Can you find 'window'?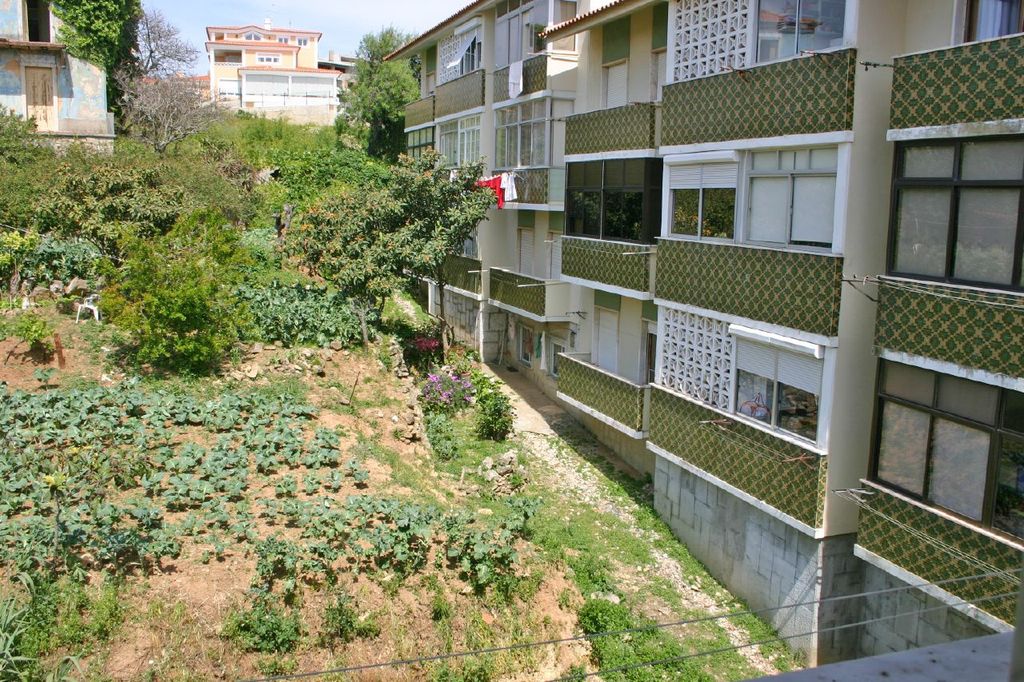
Yes, bounding box: box=[666, 163, 743, 251].
